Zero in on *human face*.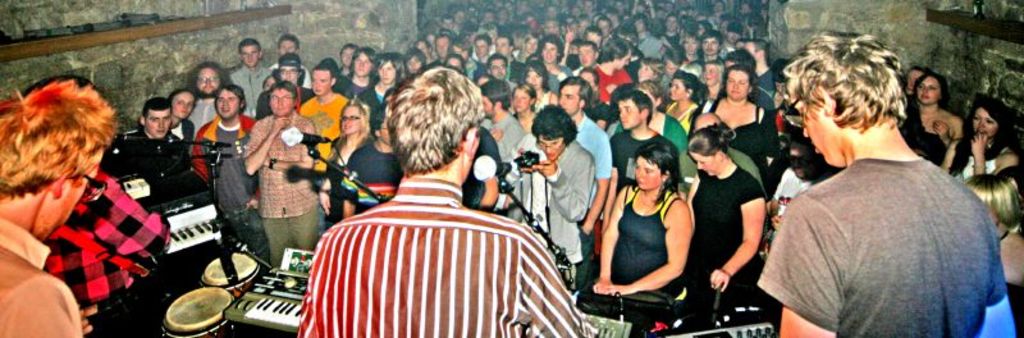
Zeroed in: (x1=308, y1=65, x2=326, y2=97).
